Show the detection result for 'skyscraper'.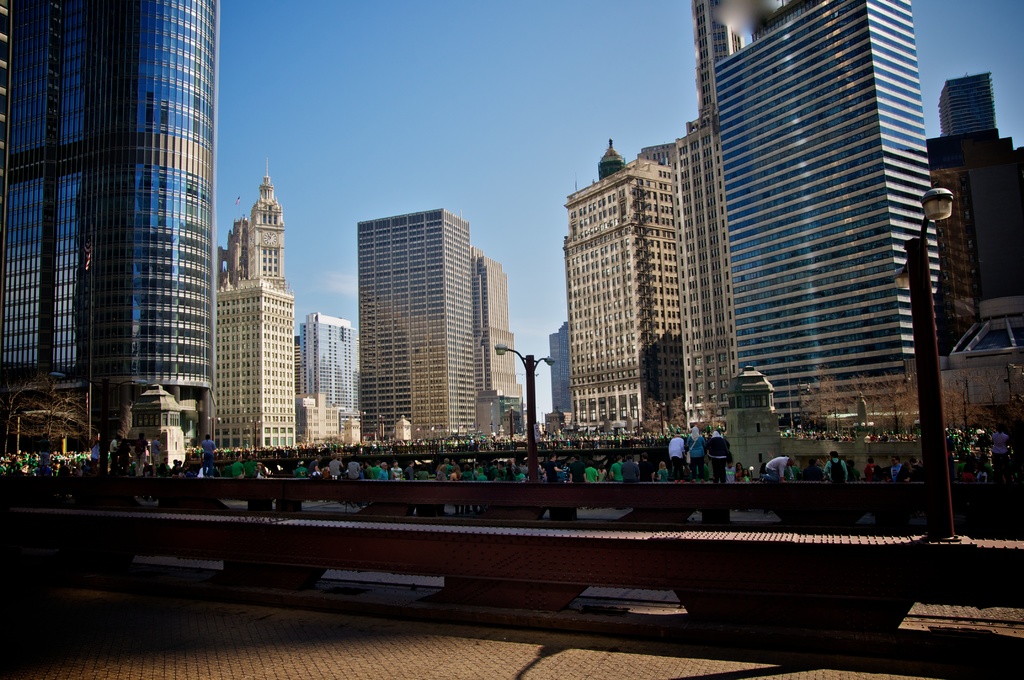
l=709, t=0, r=947, b=437.
